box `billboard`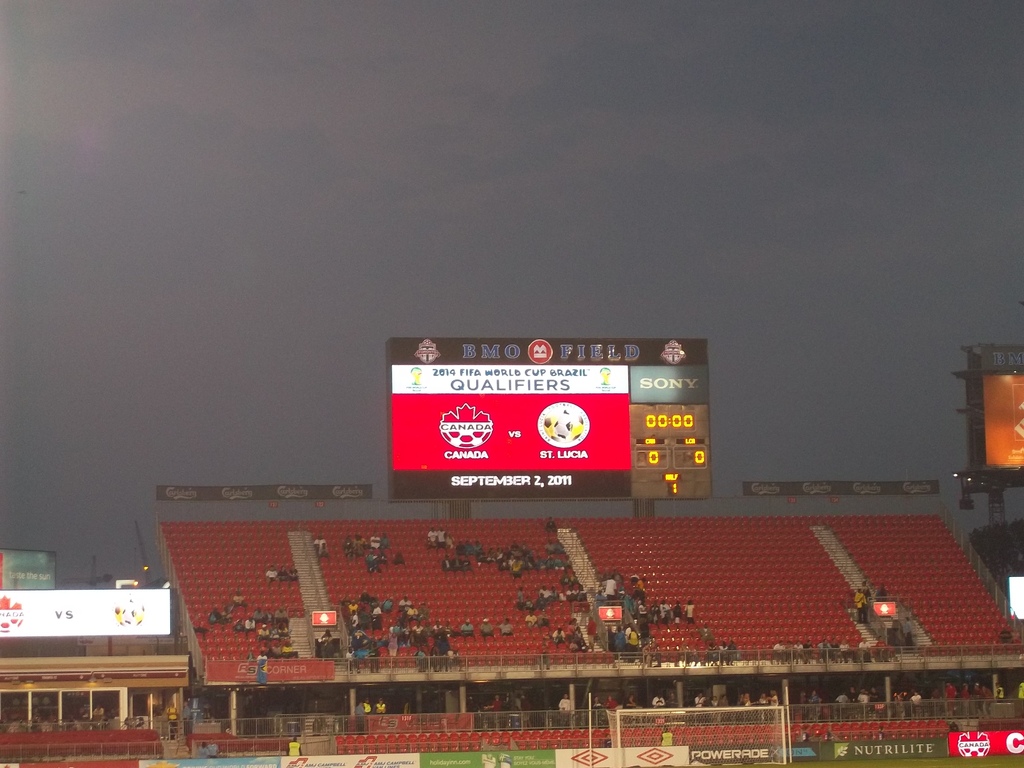
bbox=[392, 324, 710, 556]
